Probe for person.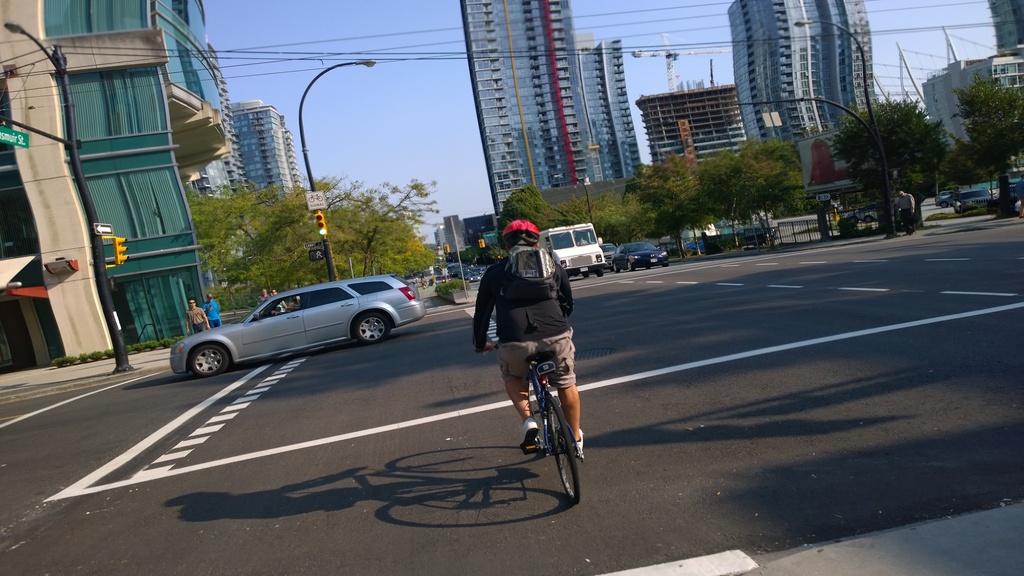
Probe result: 895, 189, 918, 234.
